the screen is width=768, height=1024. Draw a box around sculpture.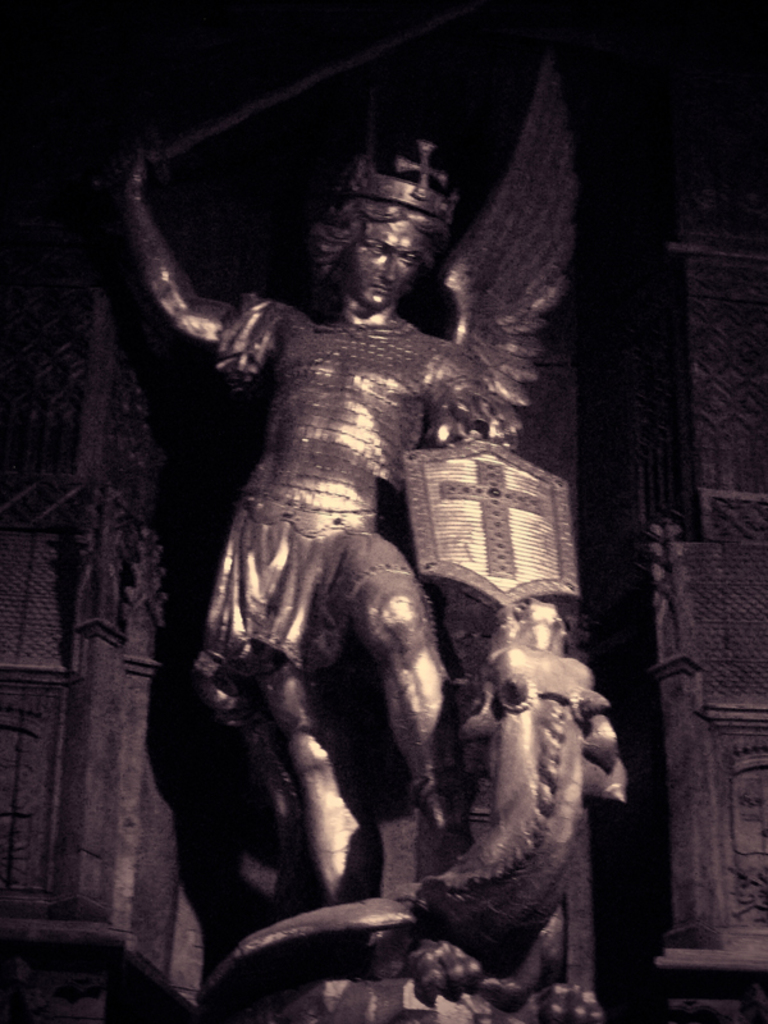
rect(67, 97, 648, 1023).
